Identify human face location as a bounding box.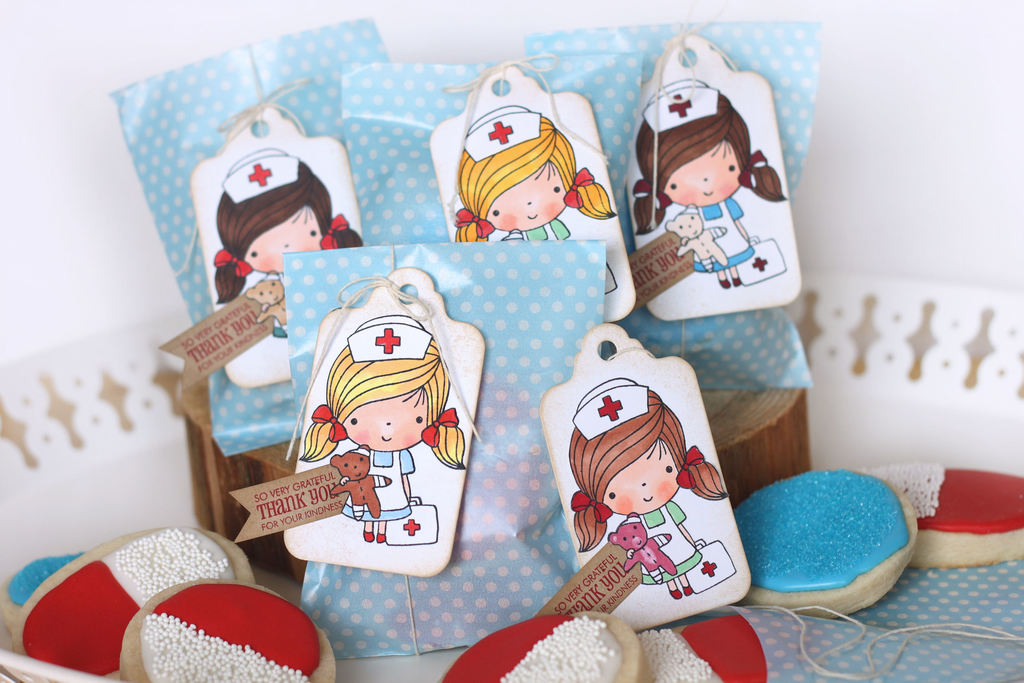
(left=605, top=440, right=686, bottom=516).
